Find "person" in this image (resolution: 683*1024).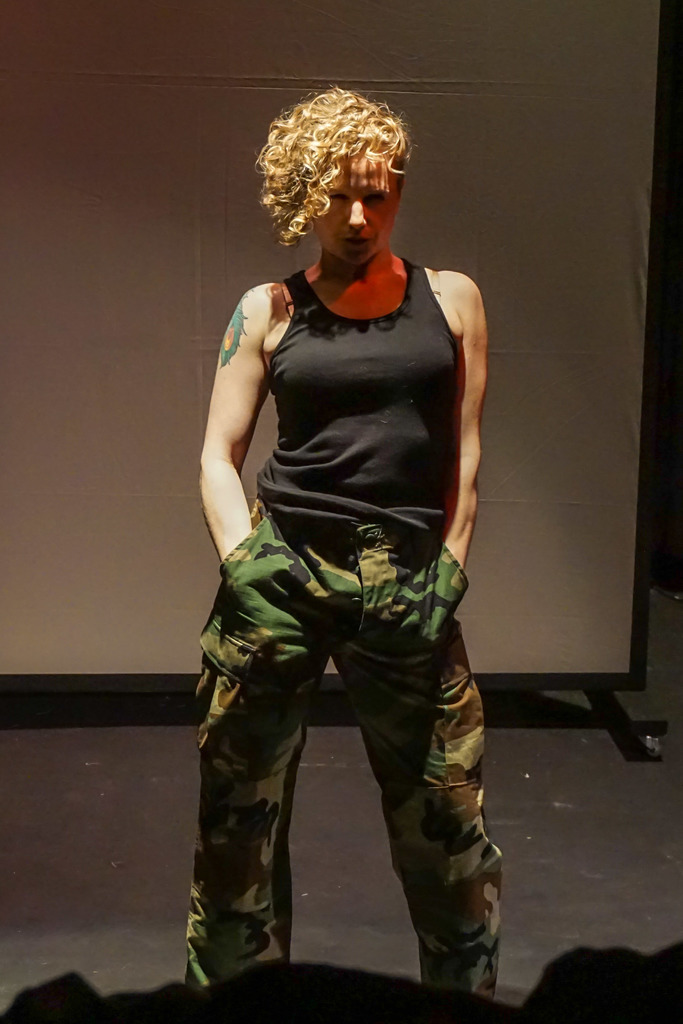
(194,83,508,1010).
